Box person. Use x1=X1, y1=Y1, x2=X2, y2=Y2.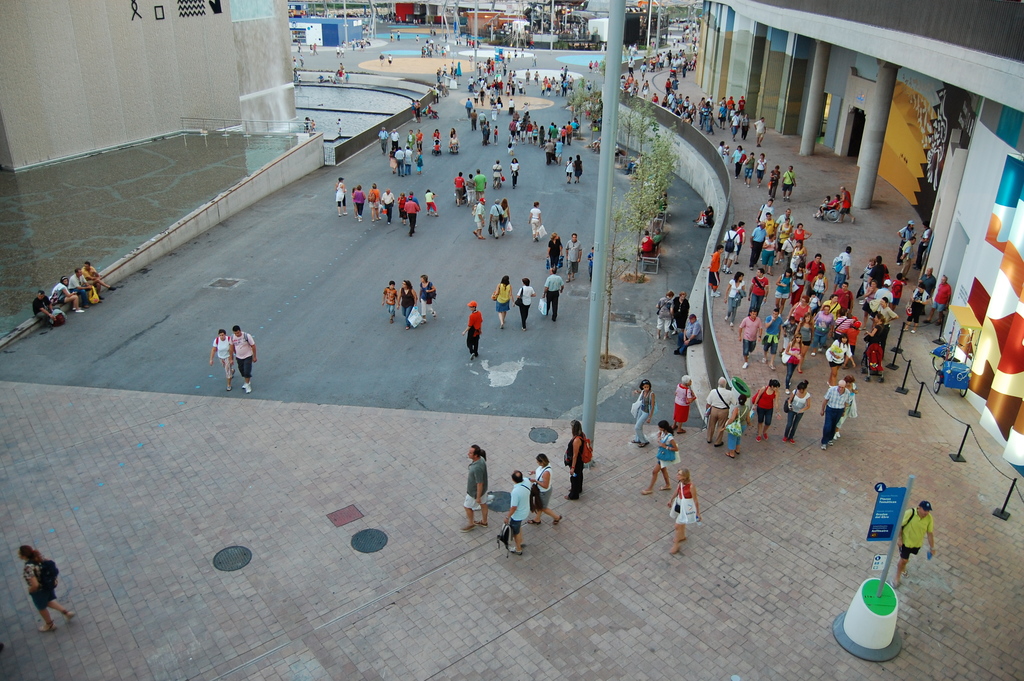
x1=564, y1=233, x2=583, y2=284.
